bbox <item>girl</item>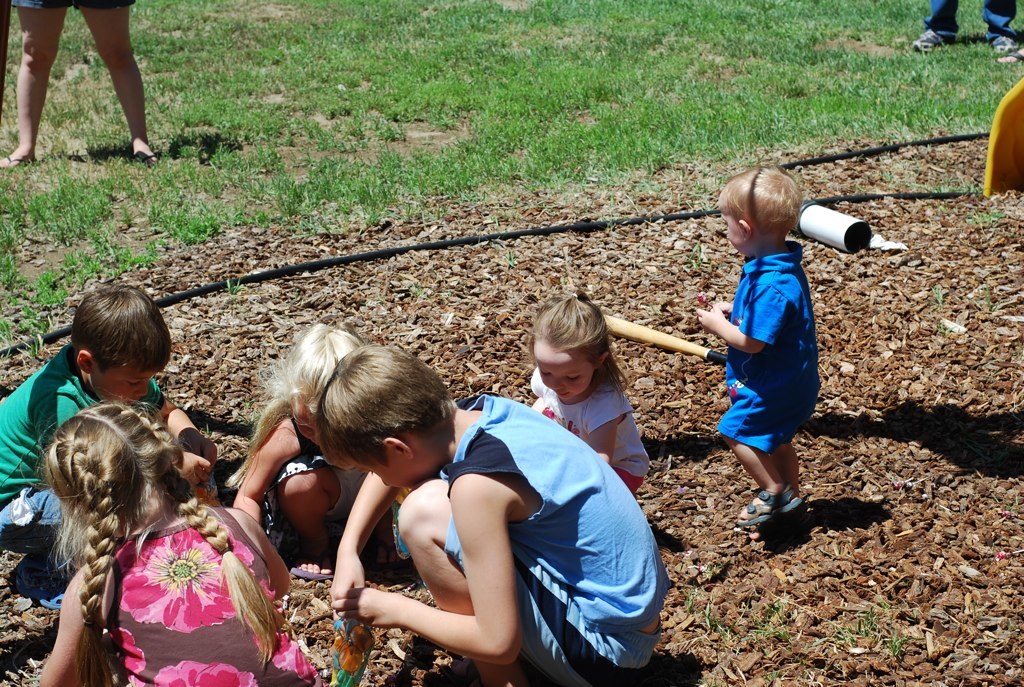
[left=36, top=391, right=322, bottom=686]
